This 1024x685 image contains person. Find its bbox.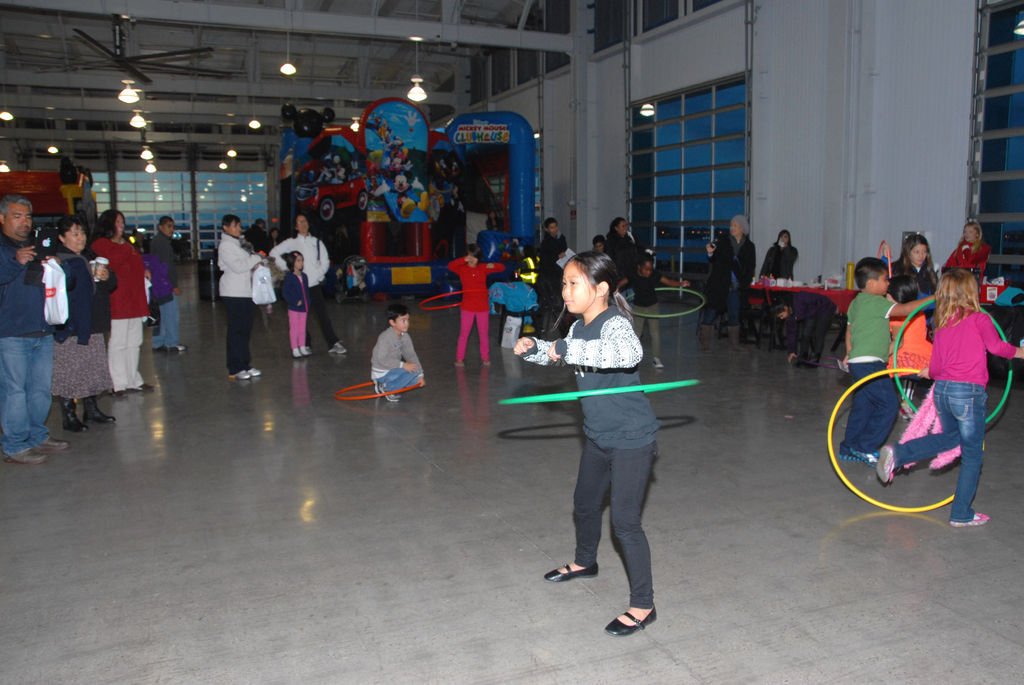
bbox=[539, 217, 564, 272].
